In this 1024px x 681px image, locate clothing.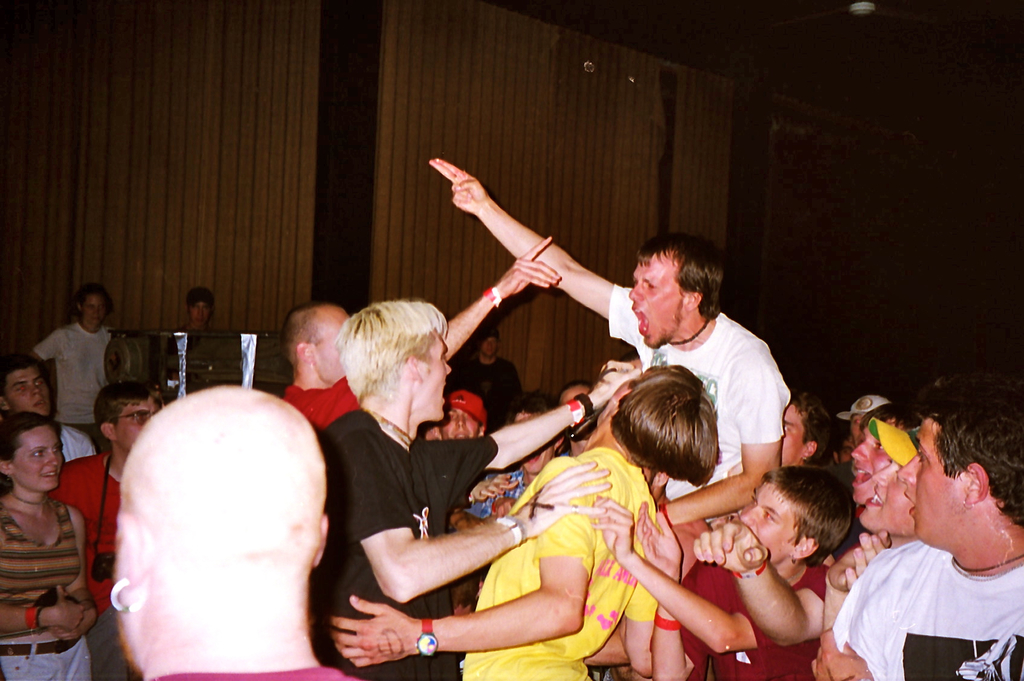
Bounding box: box=[0, 497, 95, 680].
